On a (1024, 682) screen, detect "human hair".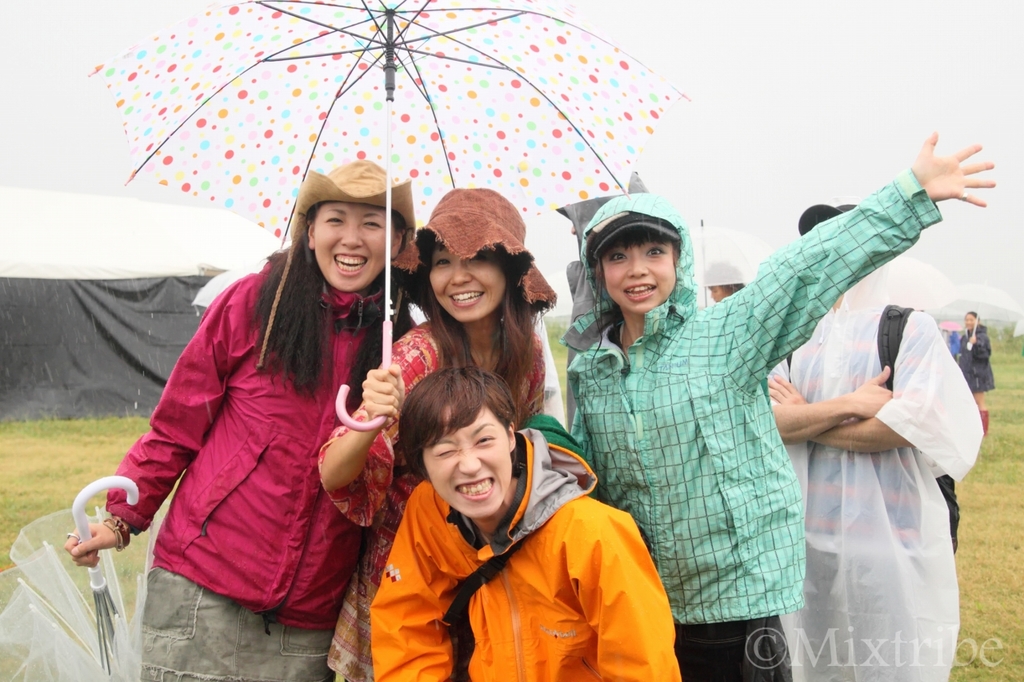
crop(966, 311, 982, 321).
